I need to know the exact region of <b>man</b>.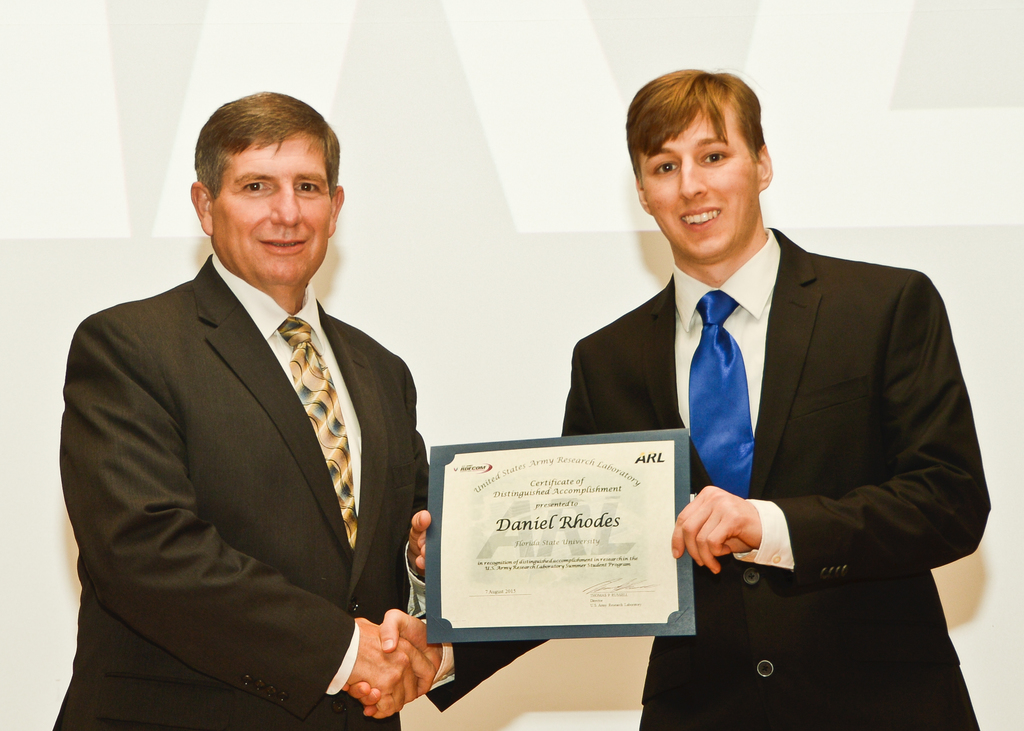
Region: crop(340, 66, 997, 730).
